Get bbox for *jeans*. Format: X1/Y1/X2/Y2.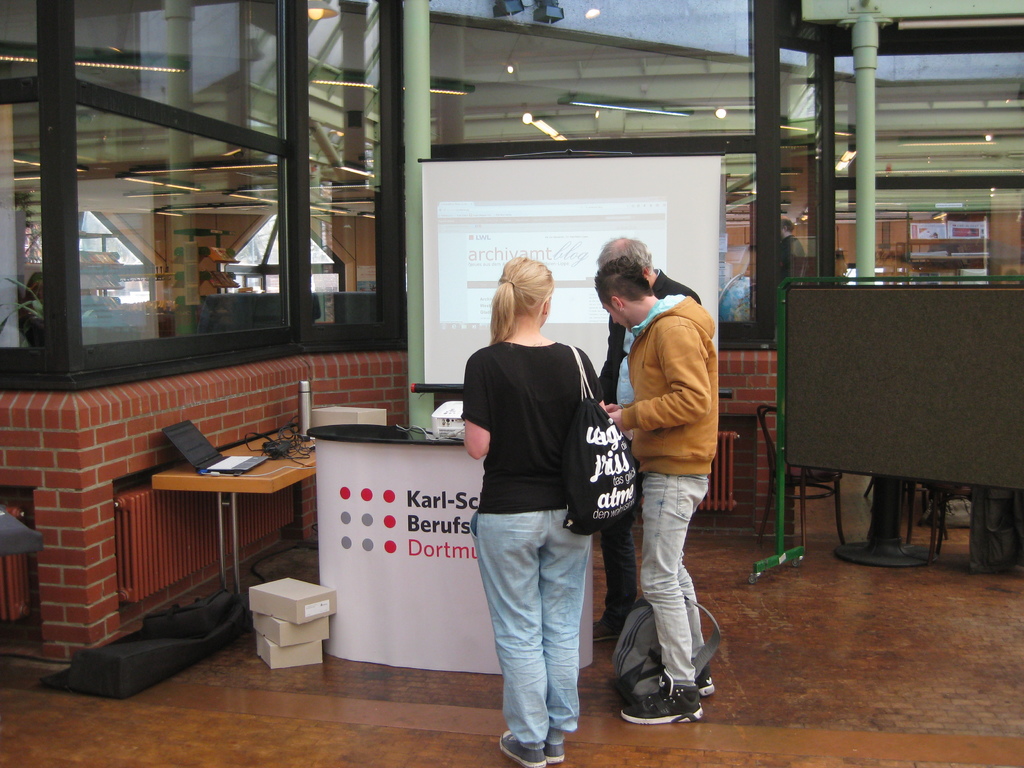
476/484/593/765.
